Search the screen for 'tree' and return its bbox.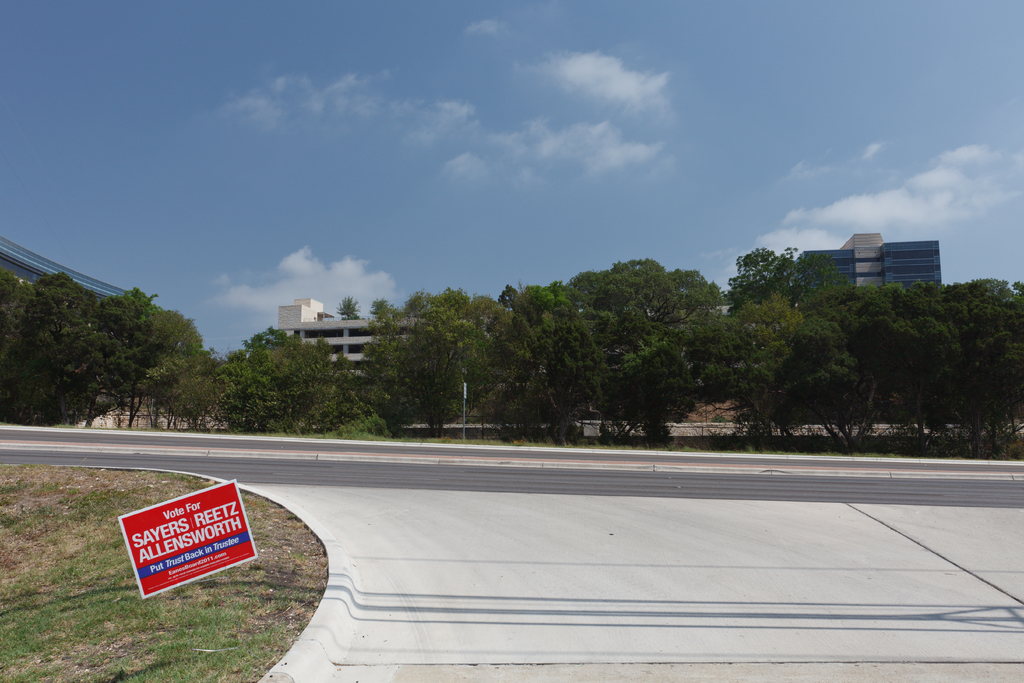
Found: detection(947, 280, 1023, 454).
